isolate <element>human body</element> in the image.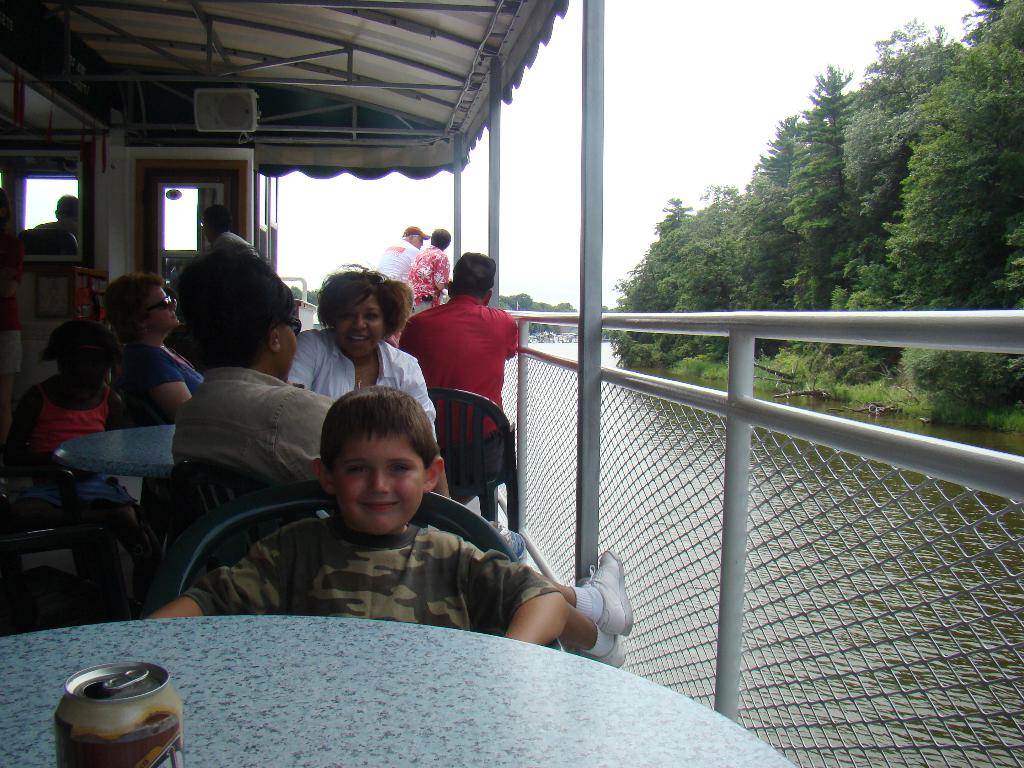
Isolated region: Rect(173, 260, 629, 656).
